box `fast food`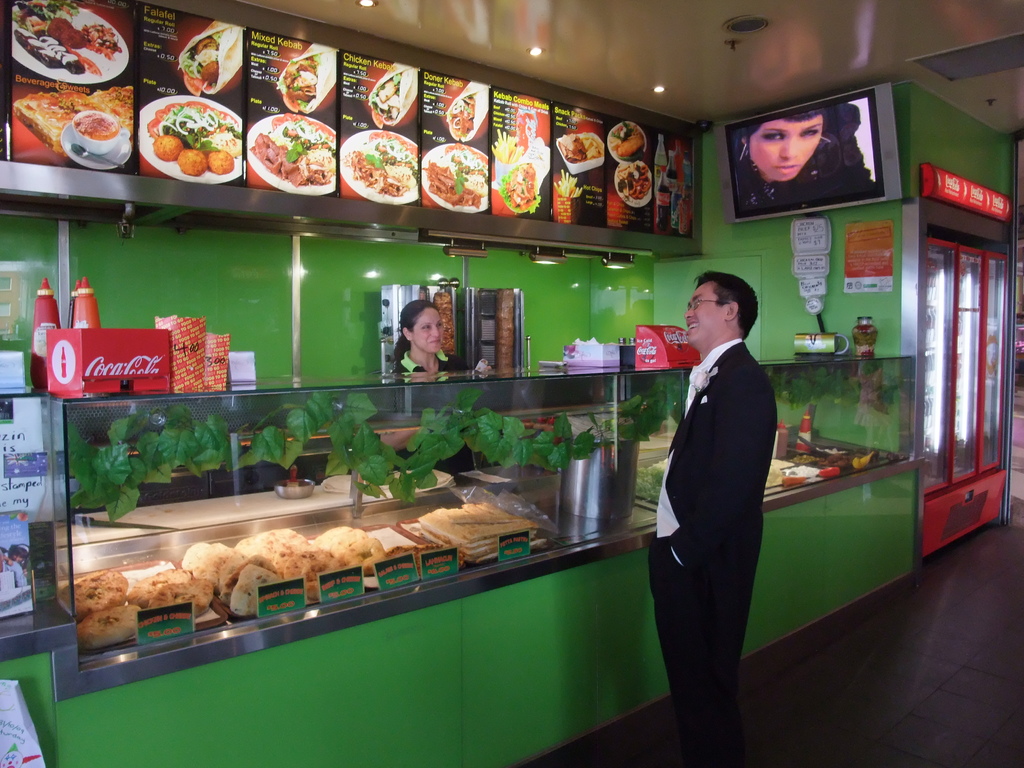
(602, 120, 648, 159)
